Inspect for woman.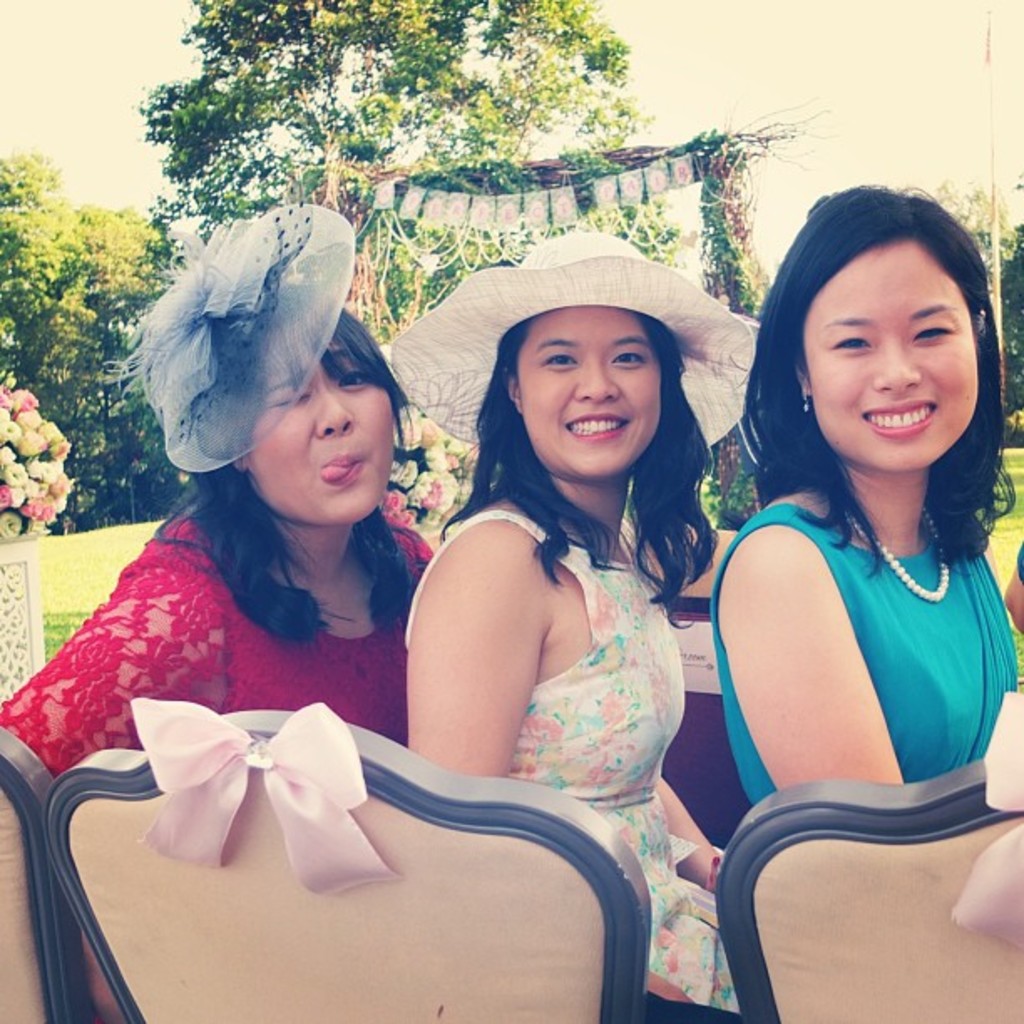
Inspection: <box>373,254,765,917</box>.
